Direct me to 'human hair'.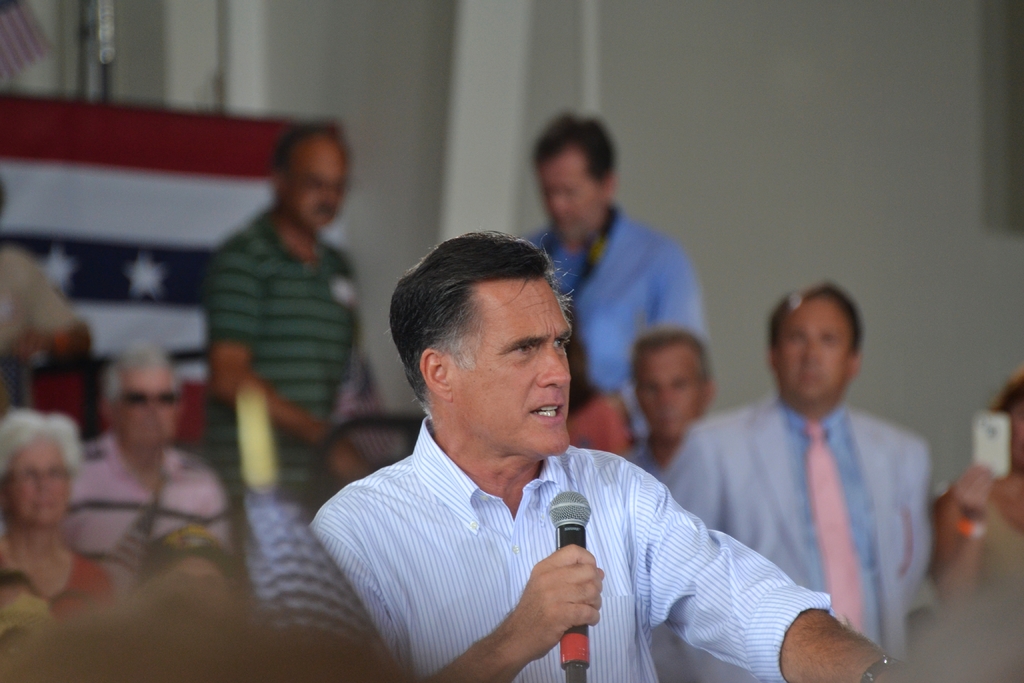
Direction: {"left": 995, "top": 367, "right": 1023, "bottom": 417}.
